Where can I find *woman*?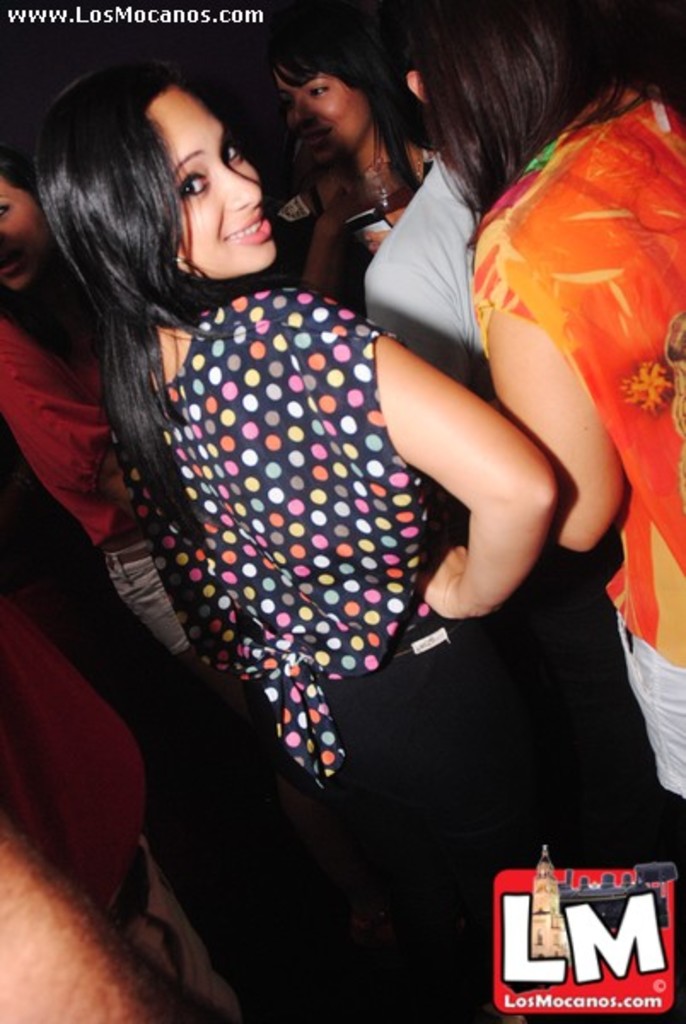
You can find it at {"left": 0, "top": 150, "right": 193, "bottom": 662}.
